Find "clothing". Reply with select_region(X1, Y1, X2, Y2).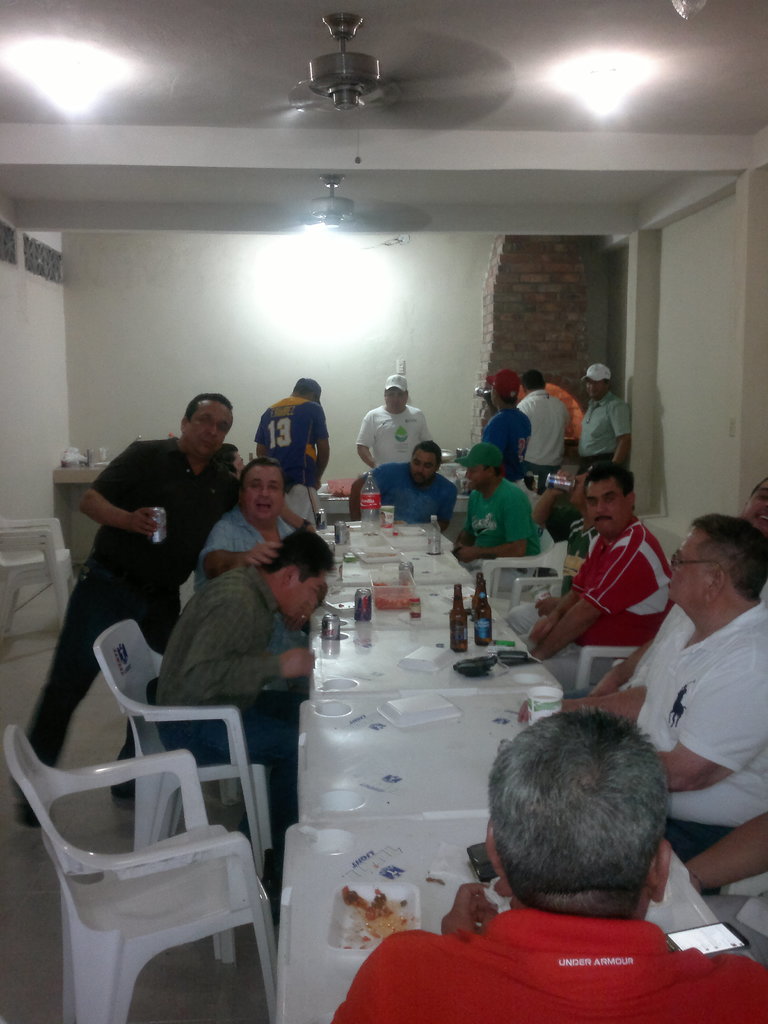
select_region(701, 870, 767, 960).
